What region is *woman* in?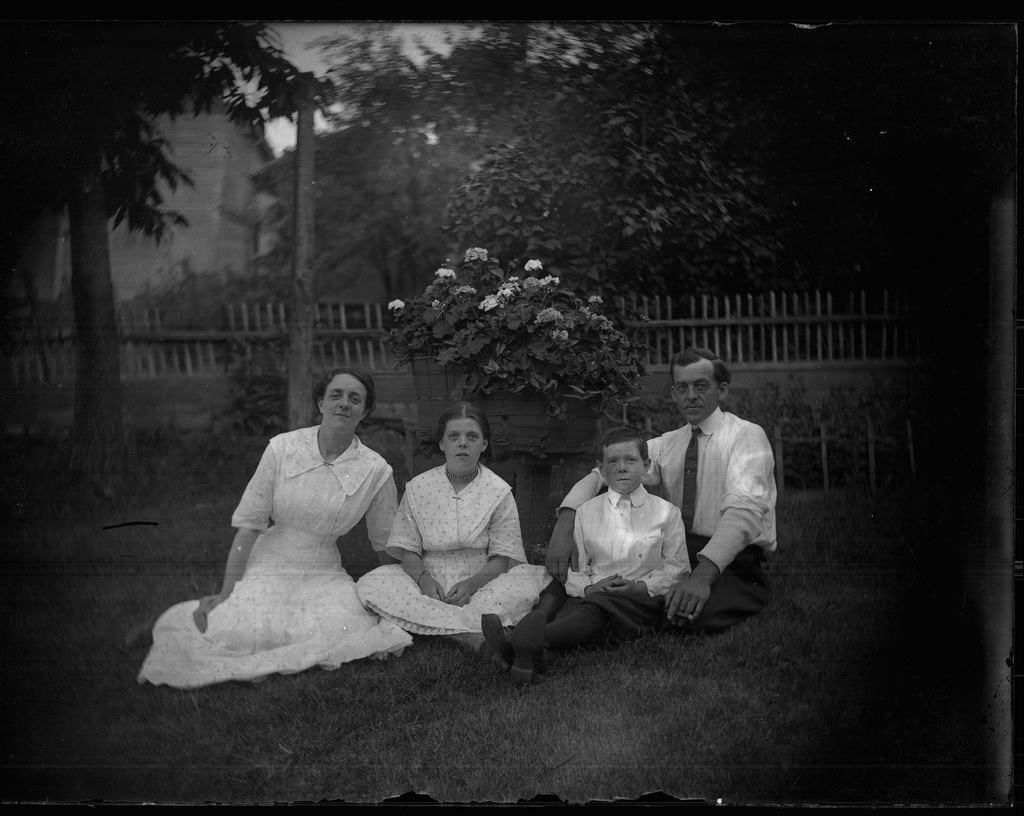
[161,385,465,687].
